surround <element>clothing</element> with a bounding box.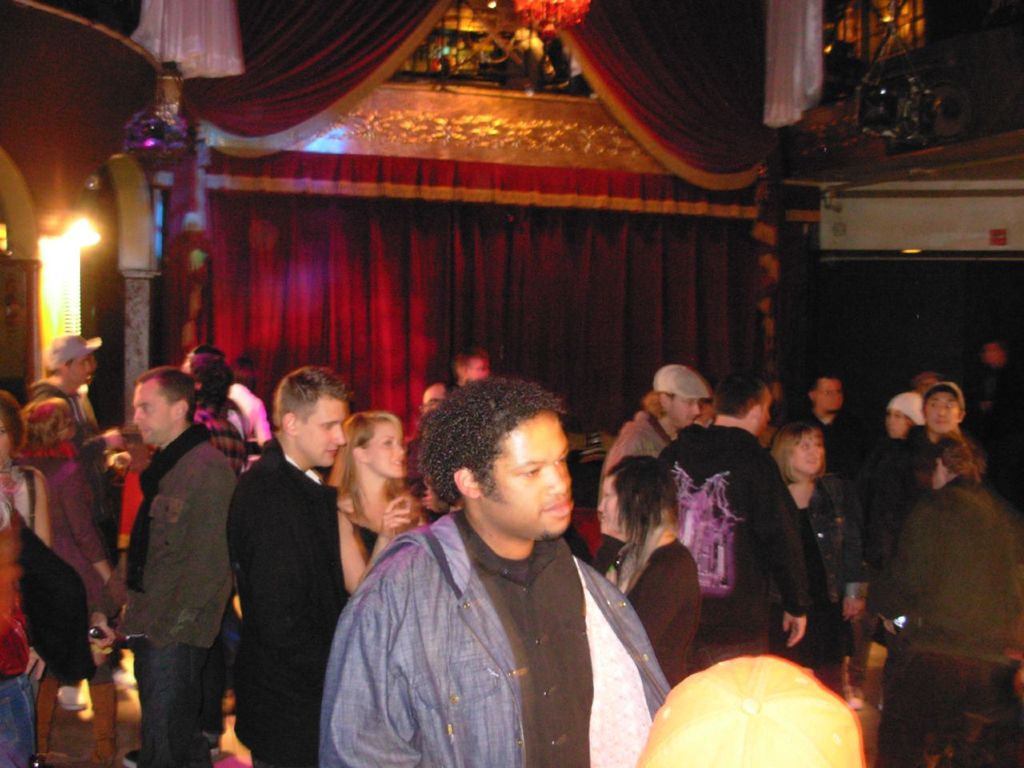
crop(319, 504, 673, 767).
